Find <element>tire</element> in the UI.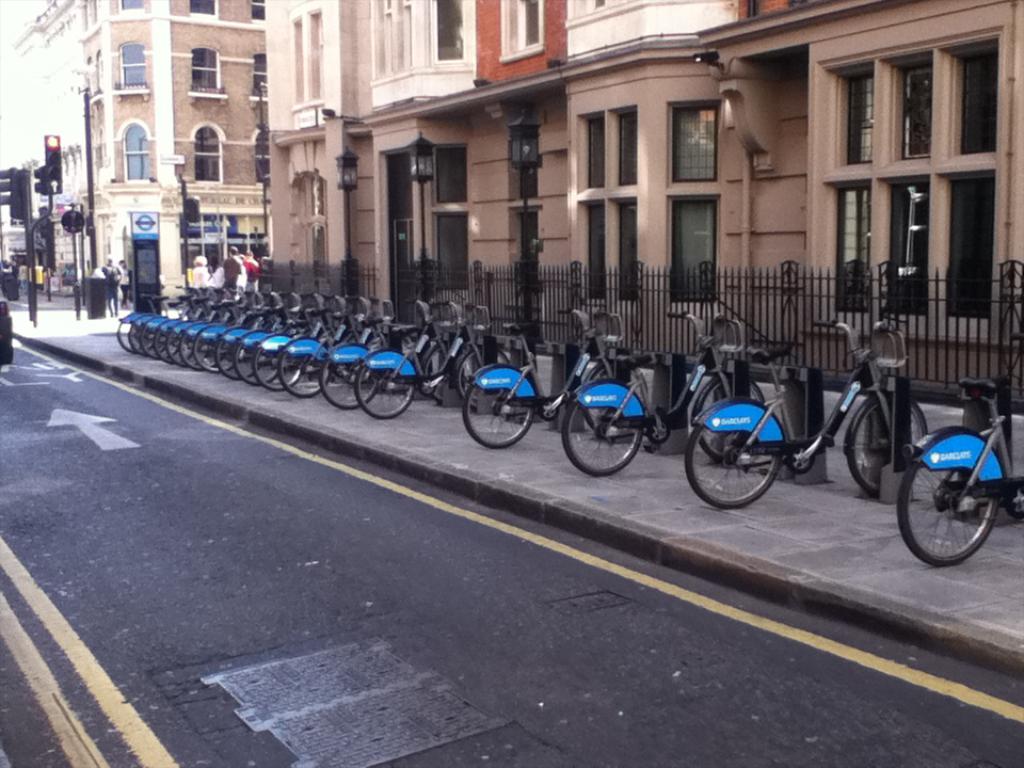
UI element at [left=847, top=396, right=928, bottom=497].
